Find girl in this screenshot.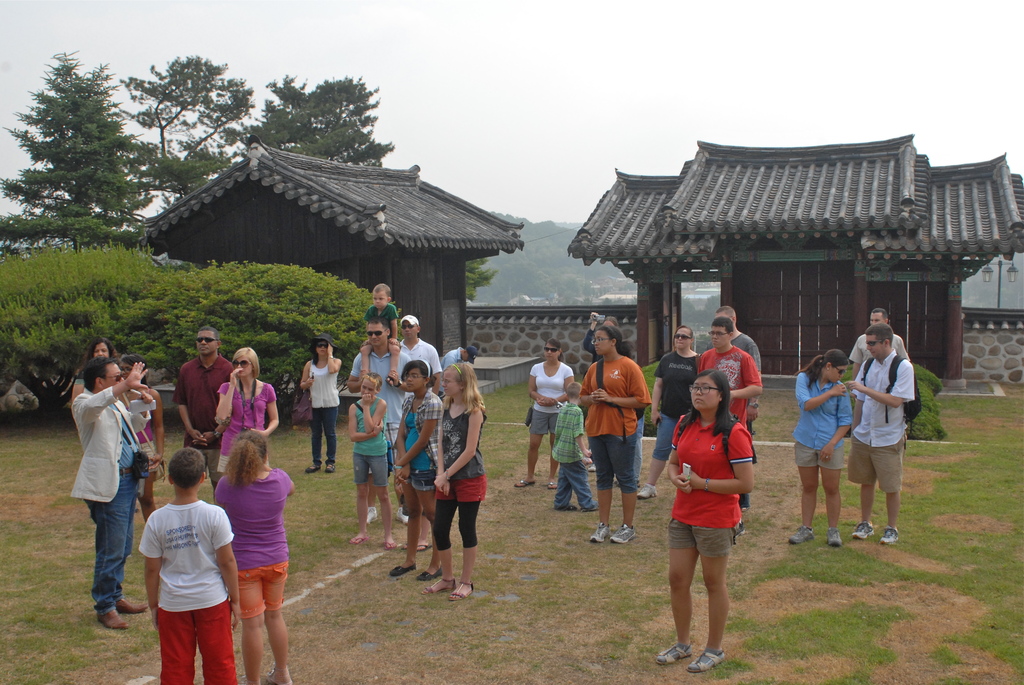
The bounding box for girl is crop(211, 432, 297, 684).
